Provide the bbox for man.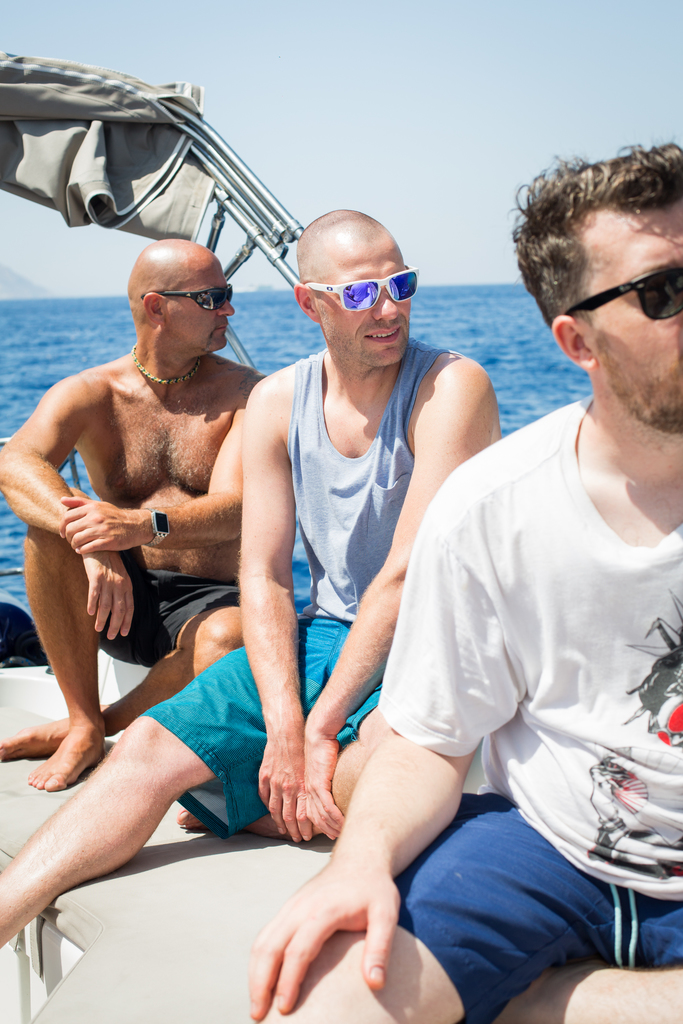
<region>249, 141, 682, 1023</region>.
